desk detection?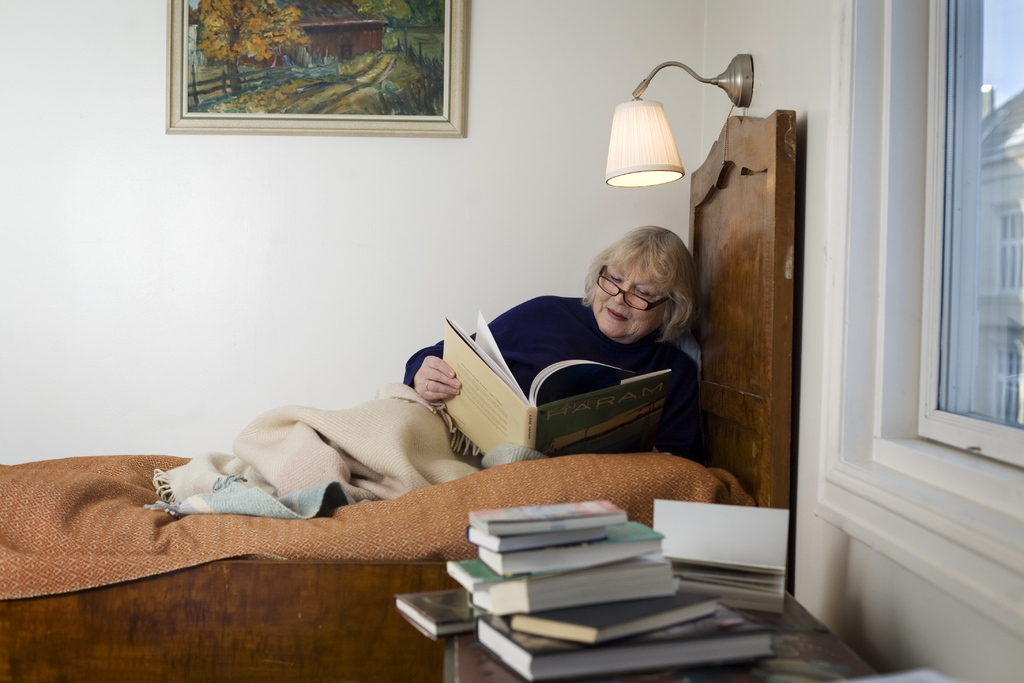
detection(447, 579, 893, 682)
